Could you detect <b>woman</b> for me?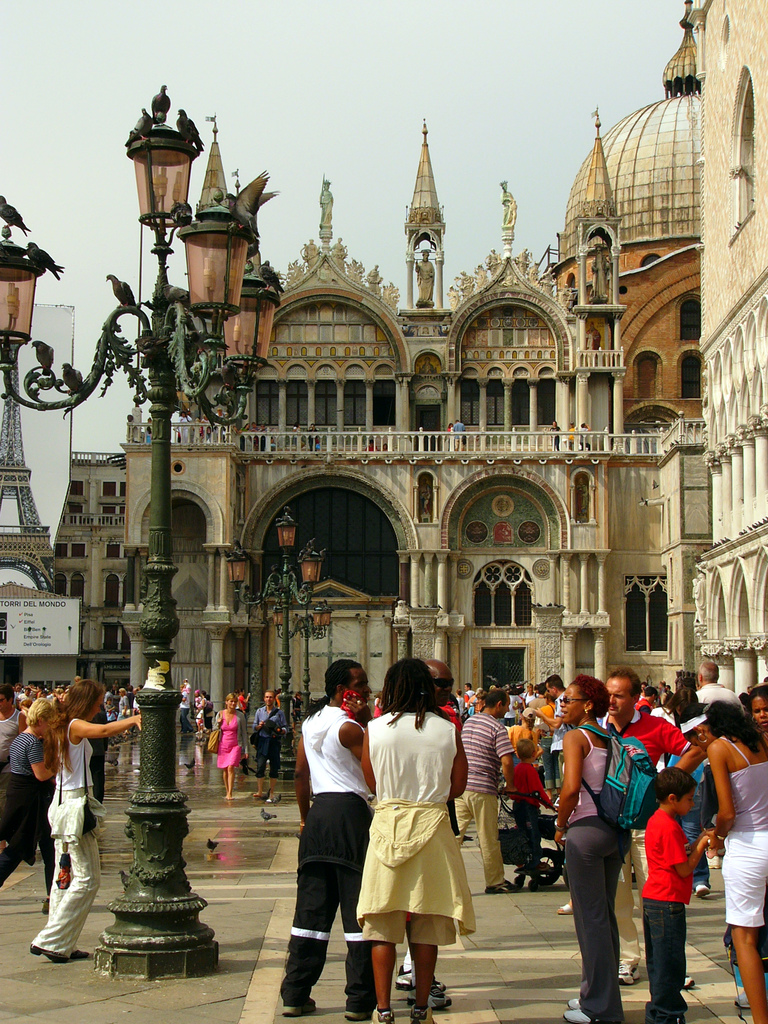
Detection result: 198,413,212,441.
